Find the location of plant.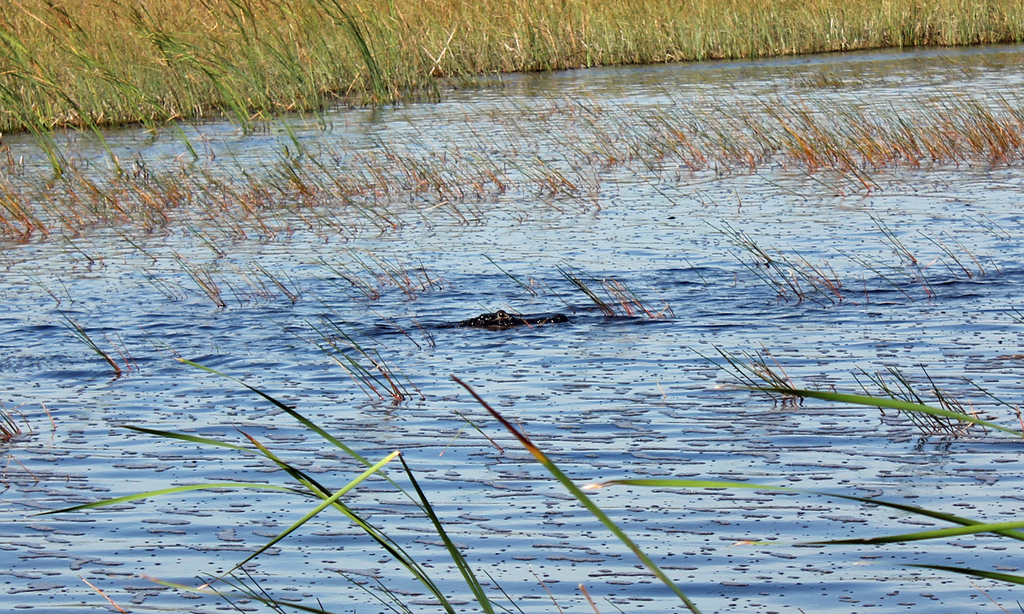
Location: (left=0, top=136, right=1023, bottom=613).
